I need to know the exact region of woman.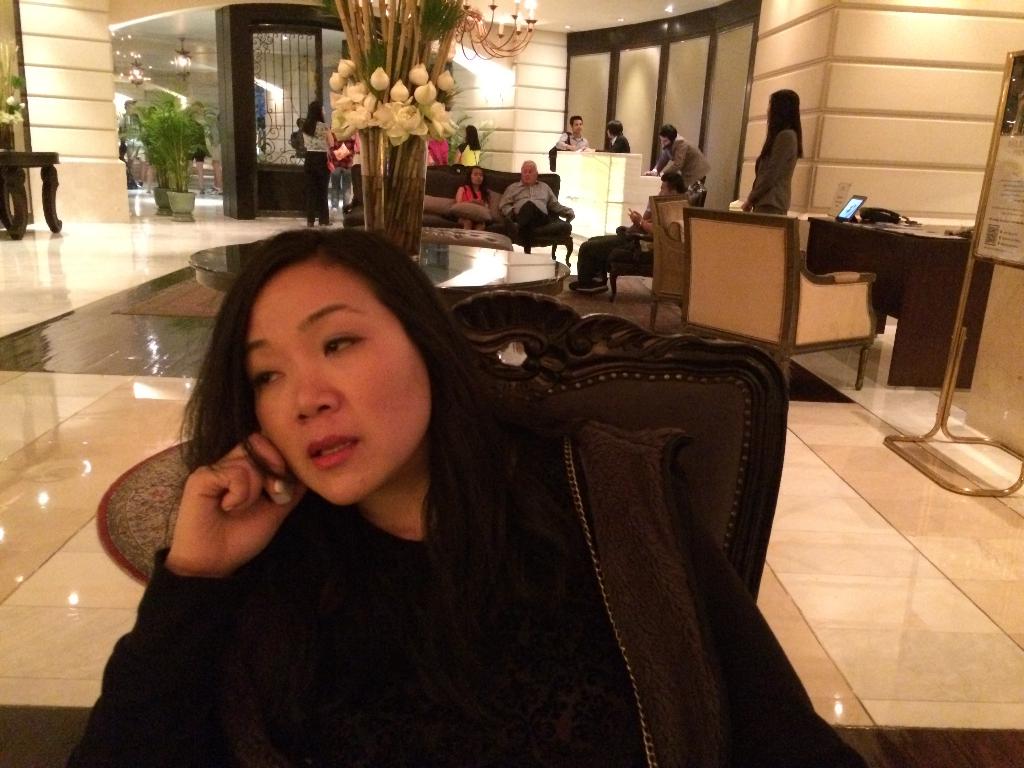
Region: Rect(301, 94, 330, 171).
